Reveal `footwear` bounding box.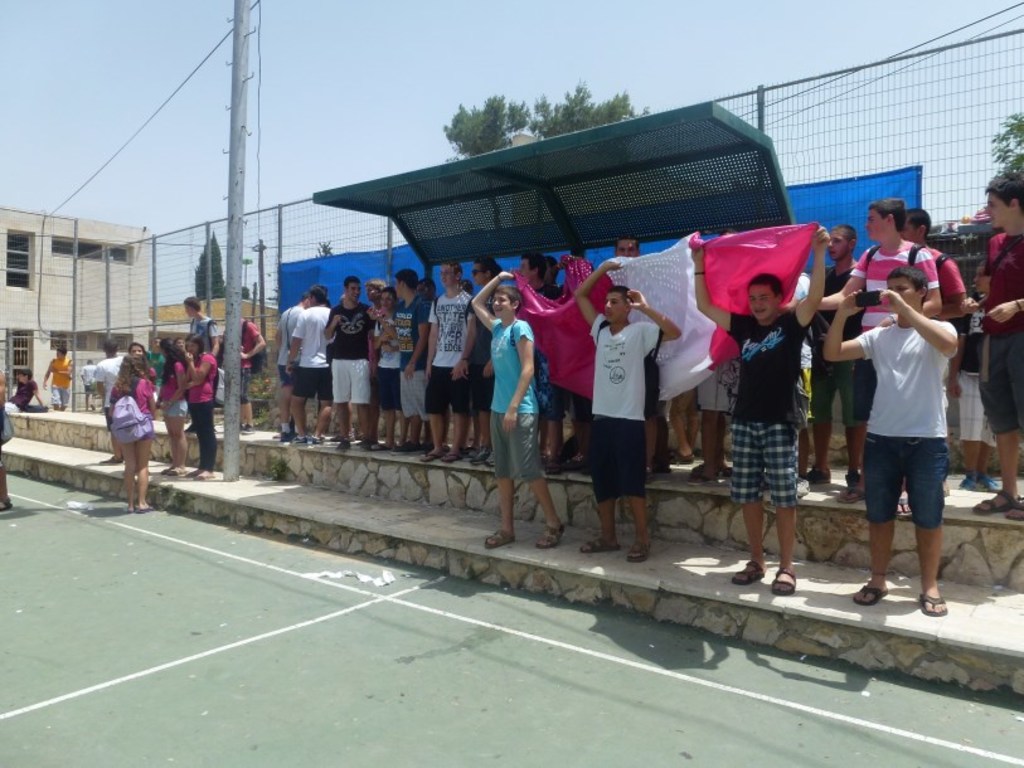
Revealed: (x1=466, y1=449, x2=490, y2=466).
